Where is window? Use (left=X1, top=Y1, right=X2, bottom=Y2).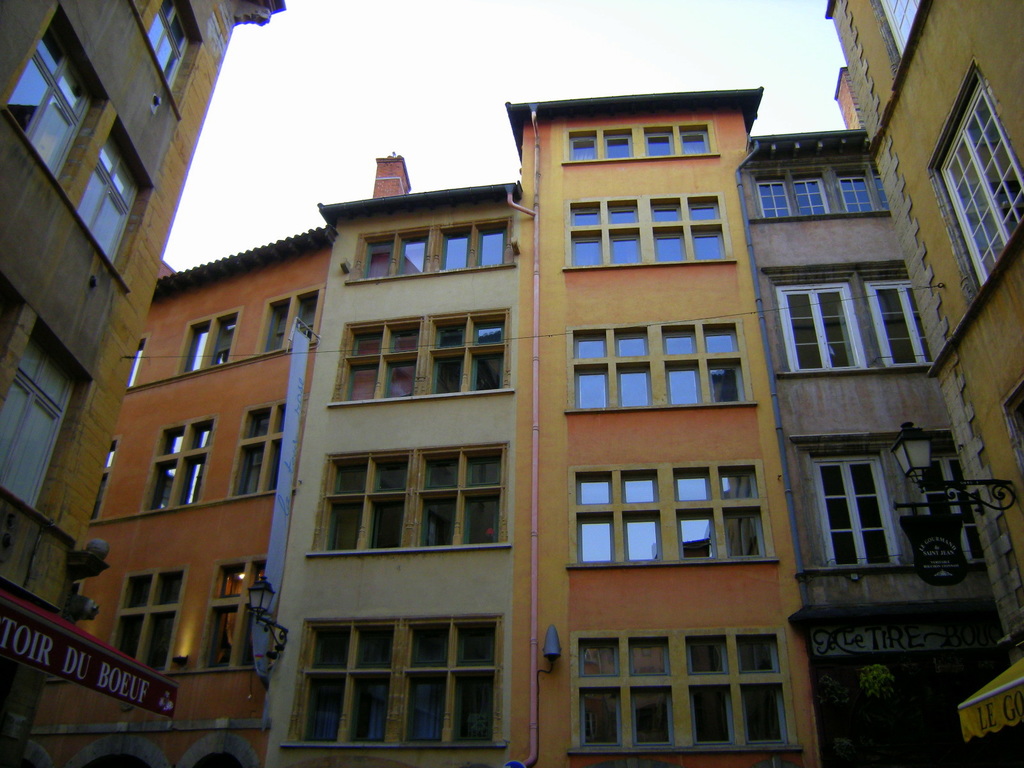
(left=567, top=627, right=801, bottom=758).
